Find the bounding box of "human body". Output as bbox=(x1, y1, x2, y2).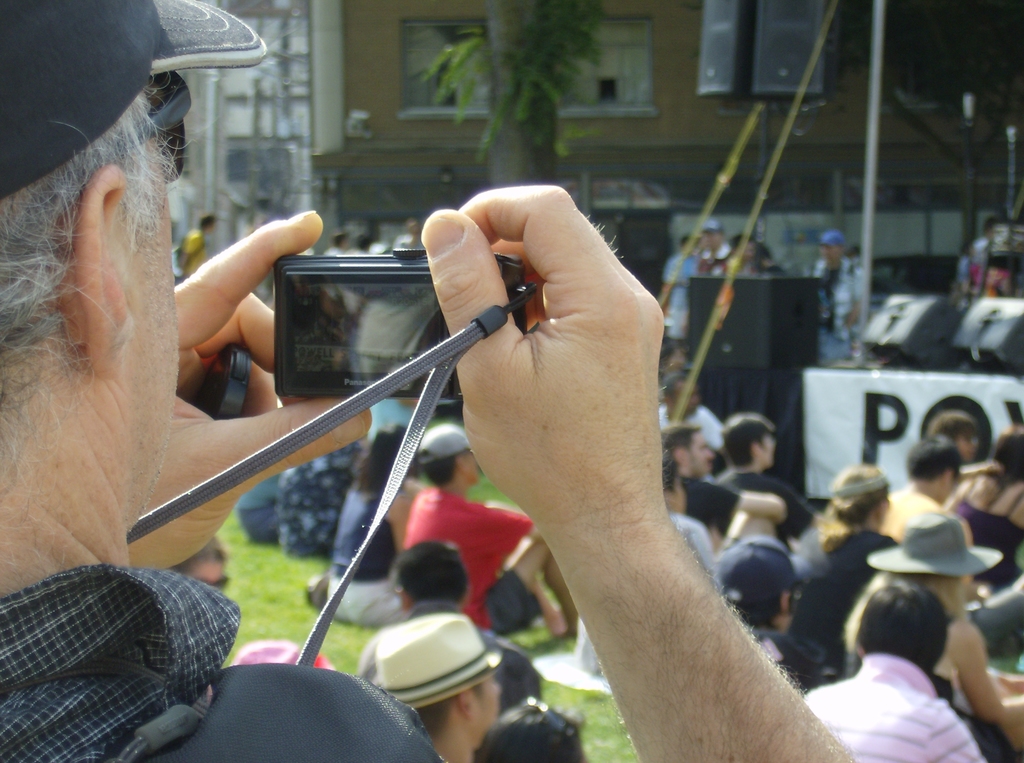
bbox=(661, 471, 719, 567).
